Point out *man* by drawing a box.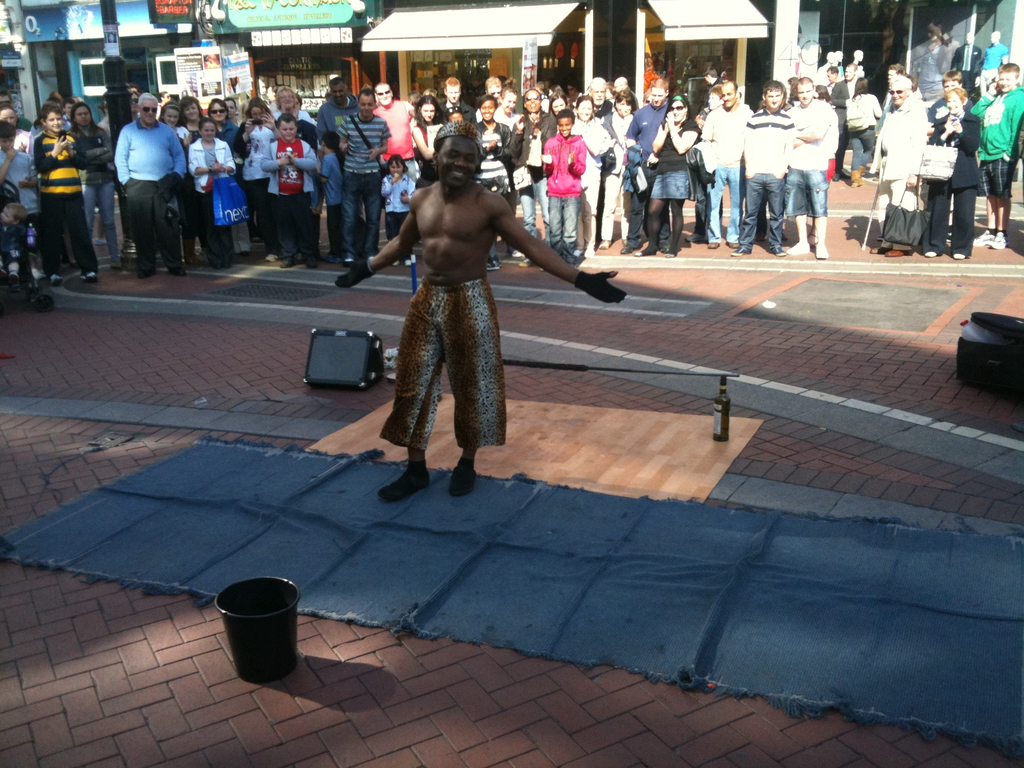
bbox=(781, 74, 832, 263).
